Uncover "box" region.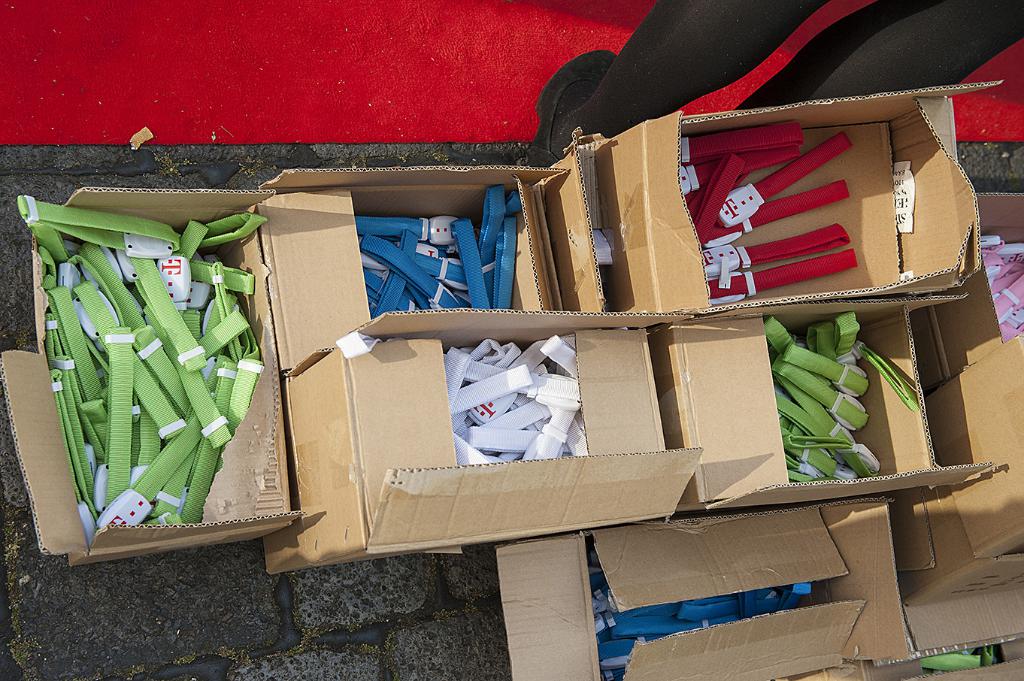
Uncovered: x1=256 y1=138 x2=613 y2=375.
